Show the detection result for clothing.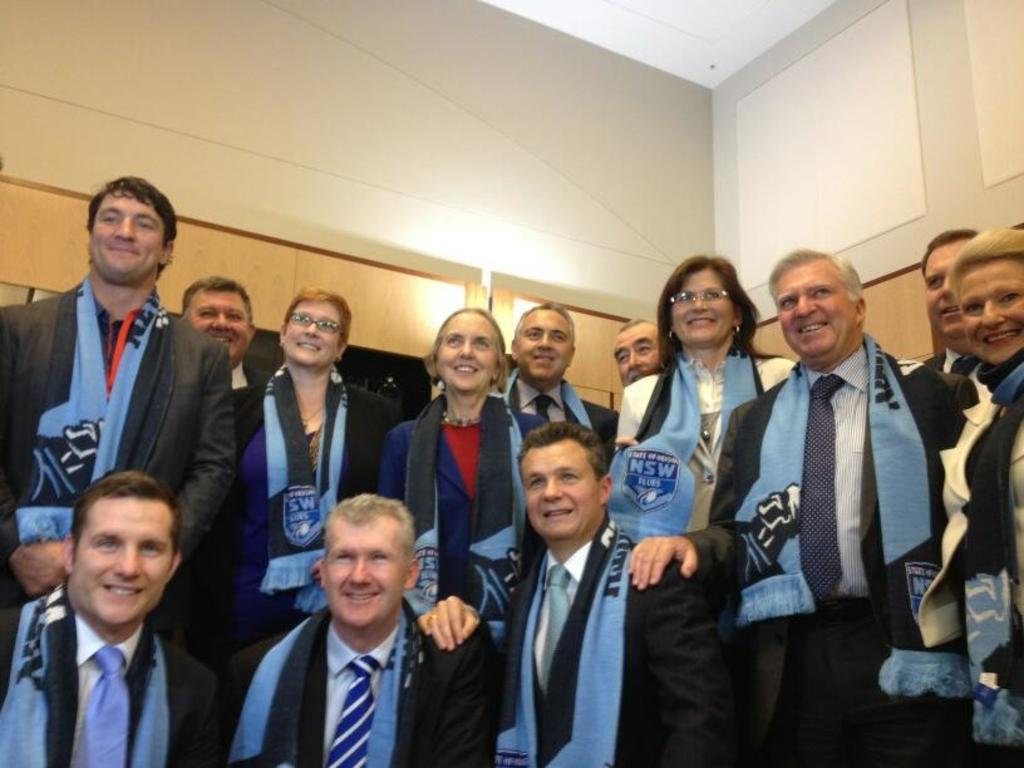
BBox(502, 365, 621, 472).
